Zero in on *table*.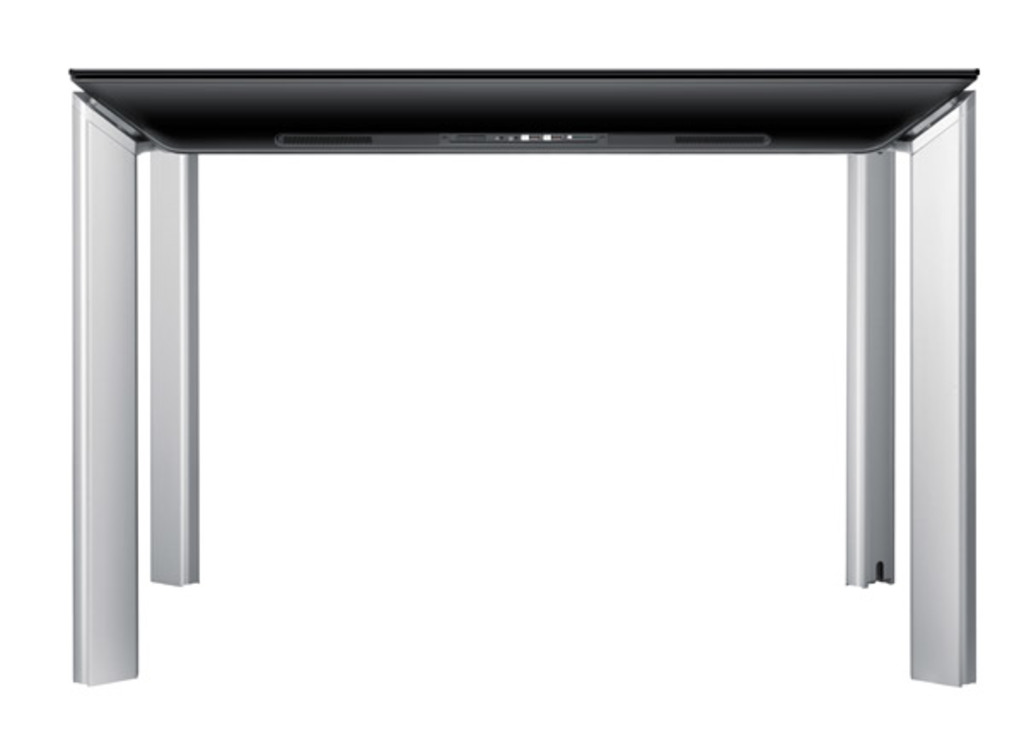
Zeroed in: BBox(15, 39, 1014, 662).
